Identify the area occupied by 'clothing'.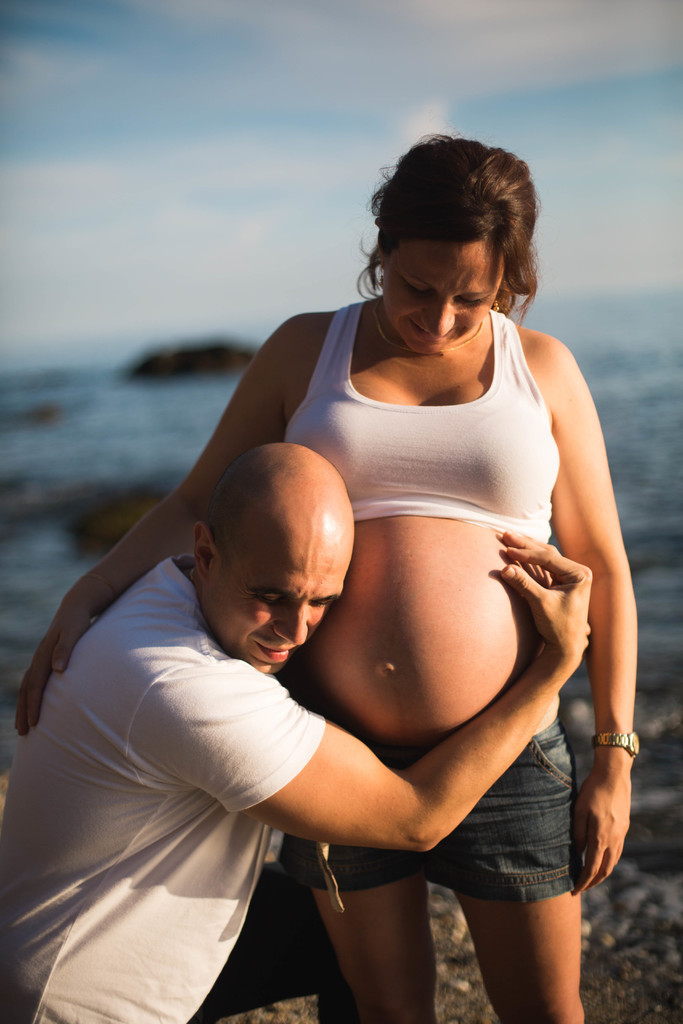
Area: box=[336, 726, 578, 899].
